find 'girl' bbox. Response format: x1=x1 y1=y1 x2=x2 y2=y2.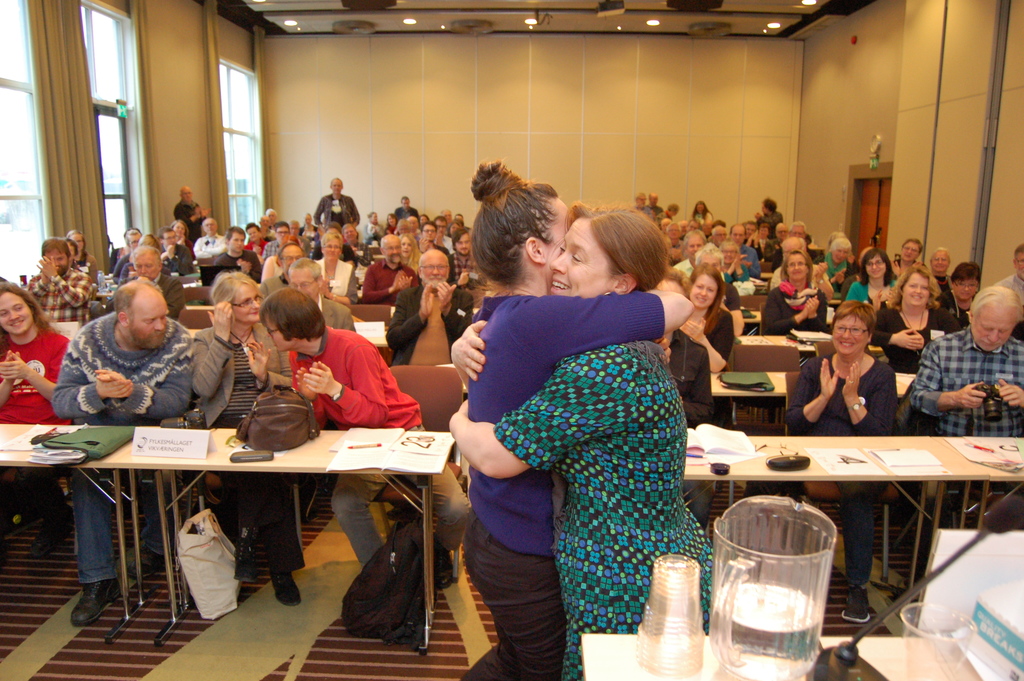
x1=492 y1=165 x2=685 y2=666.
